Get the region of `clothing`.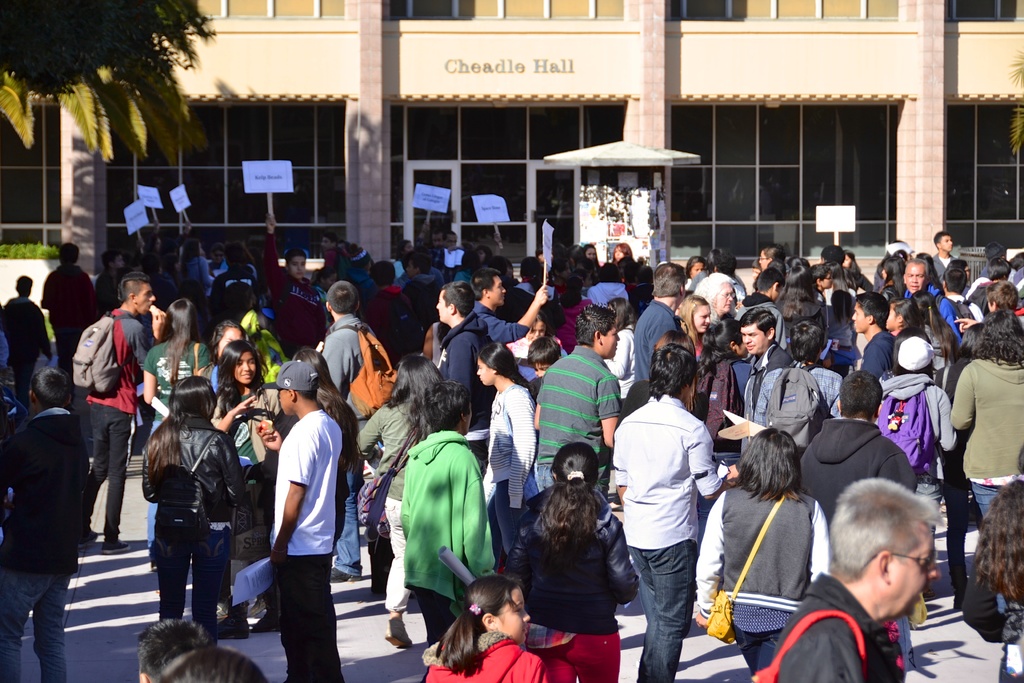
<region>143, 337, 216, 426</region>.
